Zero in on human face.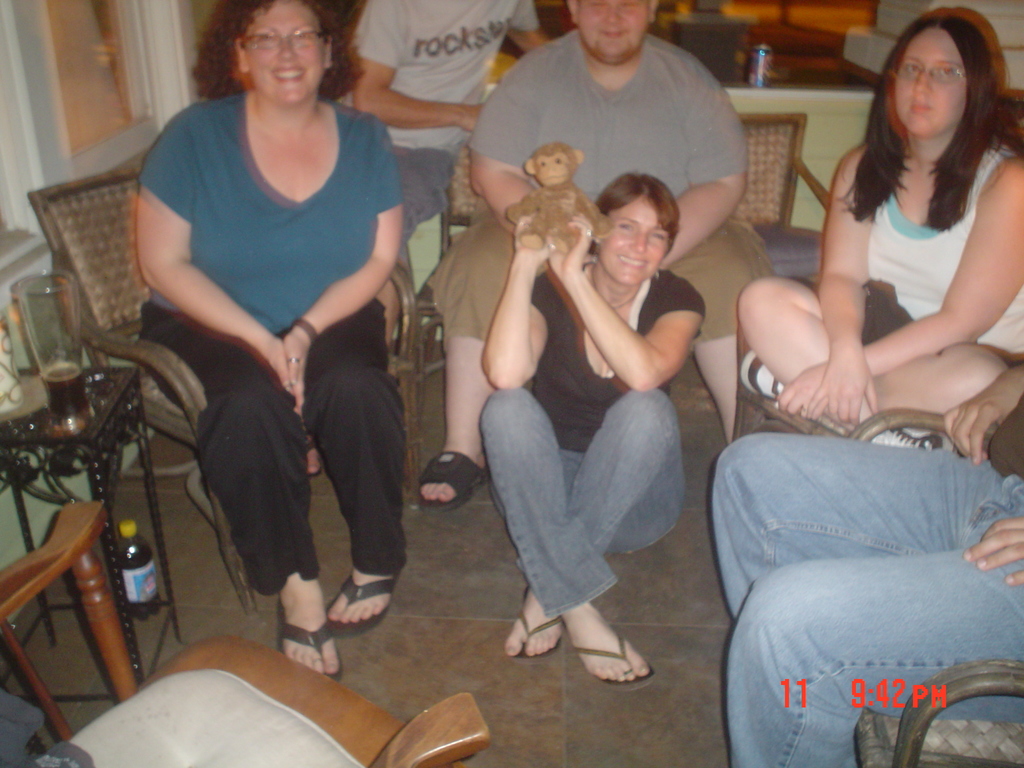
Zeroed in: [598,196,671,286].
